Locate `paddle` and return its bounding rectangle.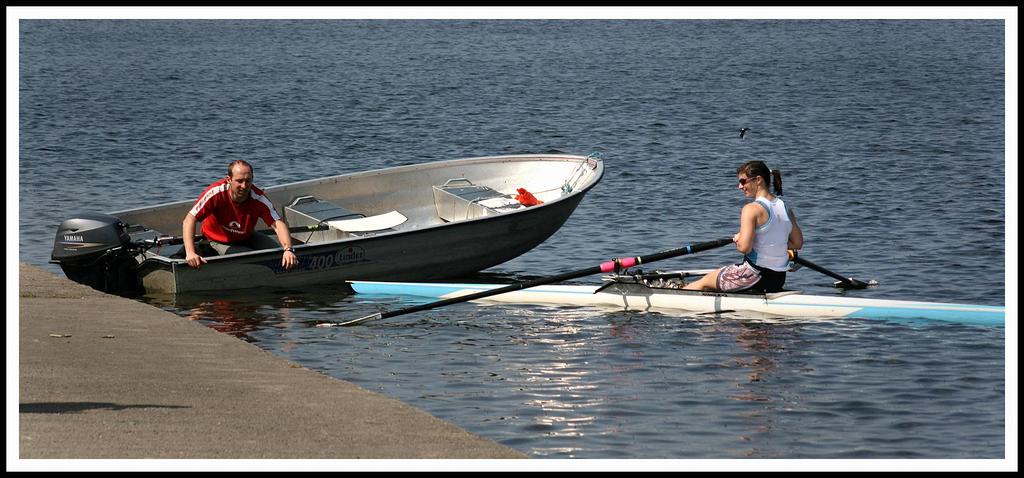
bbox(157, 210, 405, 246).
